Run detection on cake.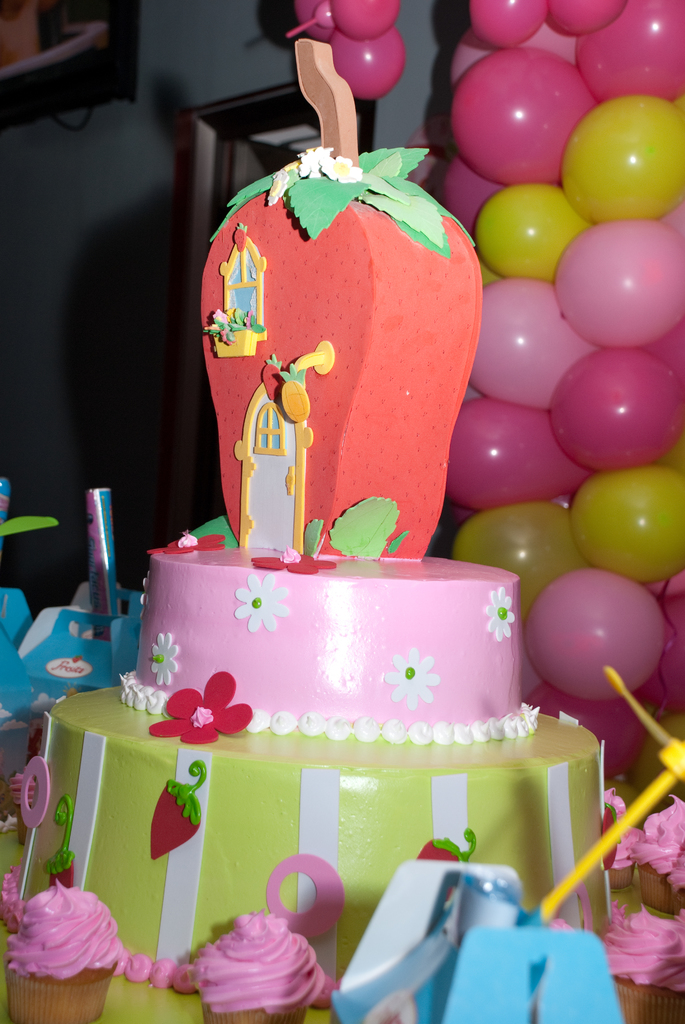
Result: locate(3, 39, 606, 1023).
